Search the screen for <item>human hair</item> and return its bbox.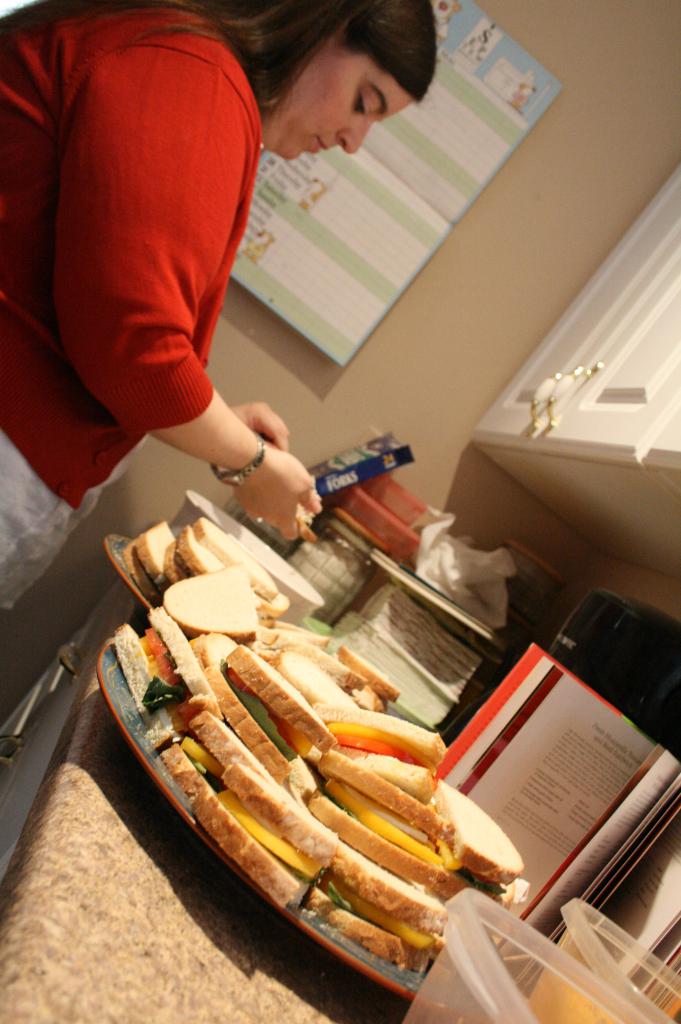
Found: l=0, t=0, r=438, b=132.
